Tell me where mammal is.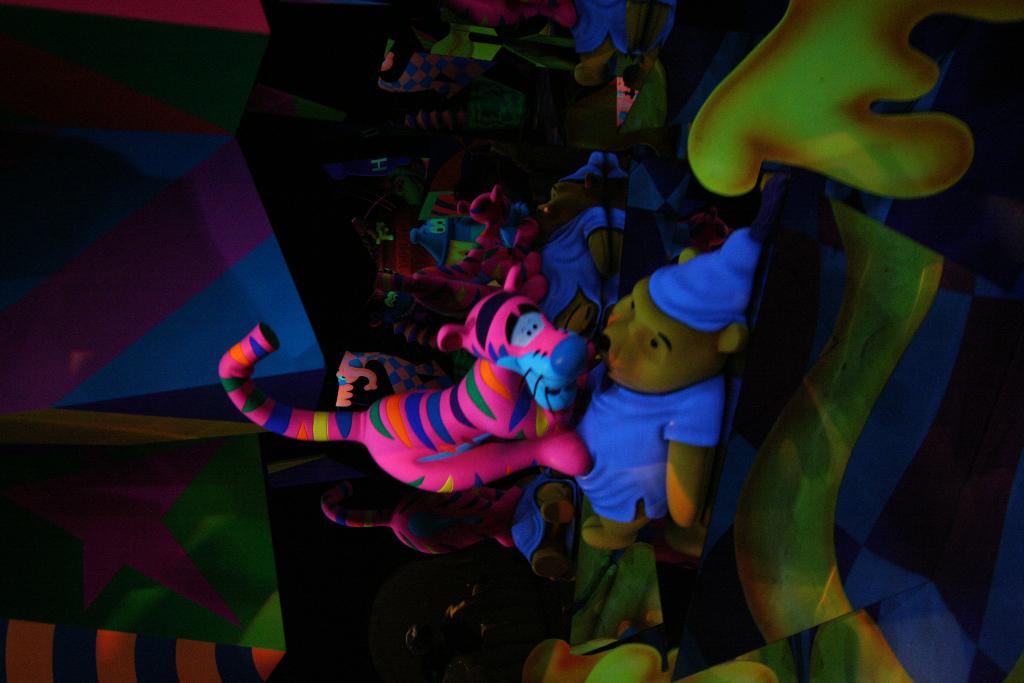
mammal is at [376, 267, 502, 320].
